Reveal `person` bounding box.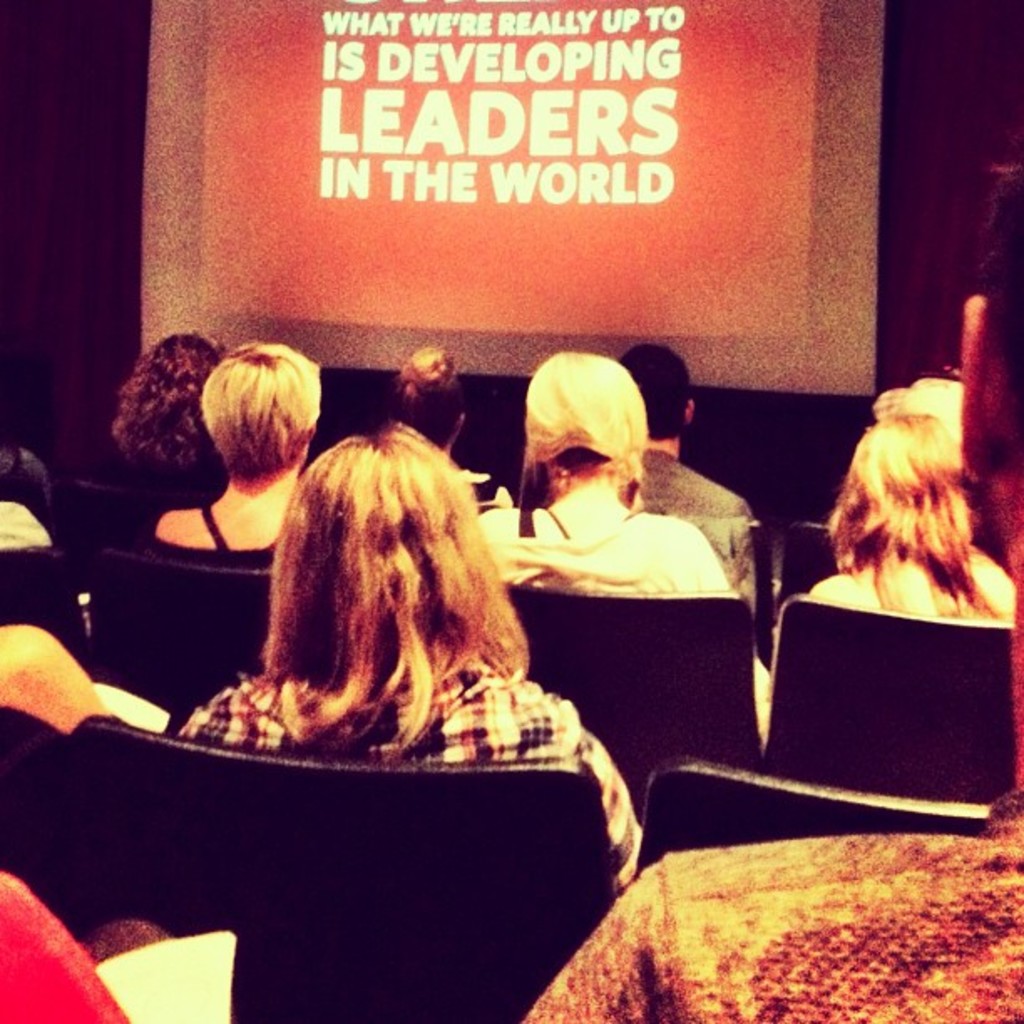
Revealed: bbox=[0, 612, 127, 733].
